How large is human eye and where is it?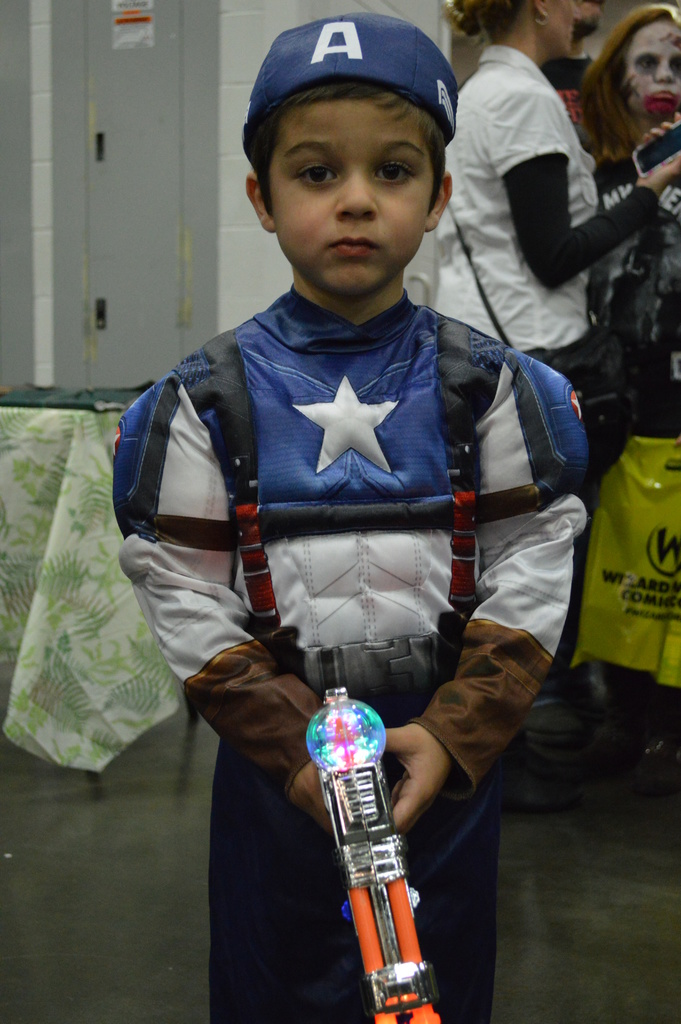
Bounding box: region(637, 58, 657, 70).
